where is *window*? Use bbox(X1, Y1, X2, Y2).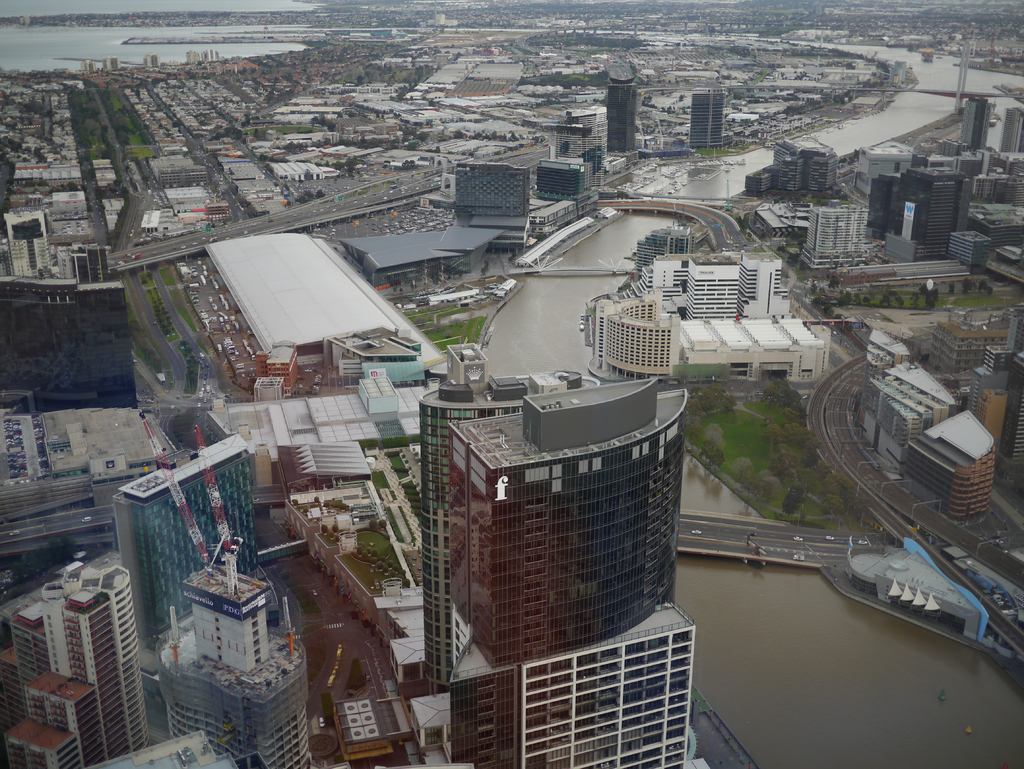
bbox(621, 690, 643, 705).
